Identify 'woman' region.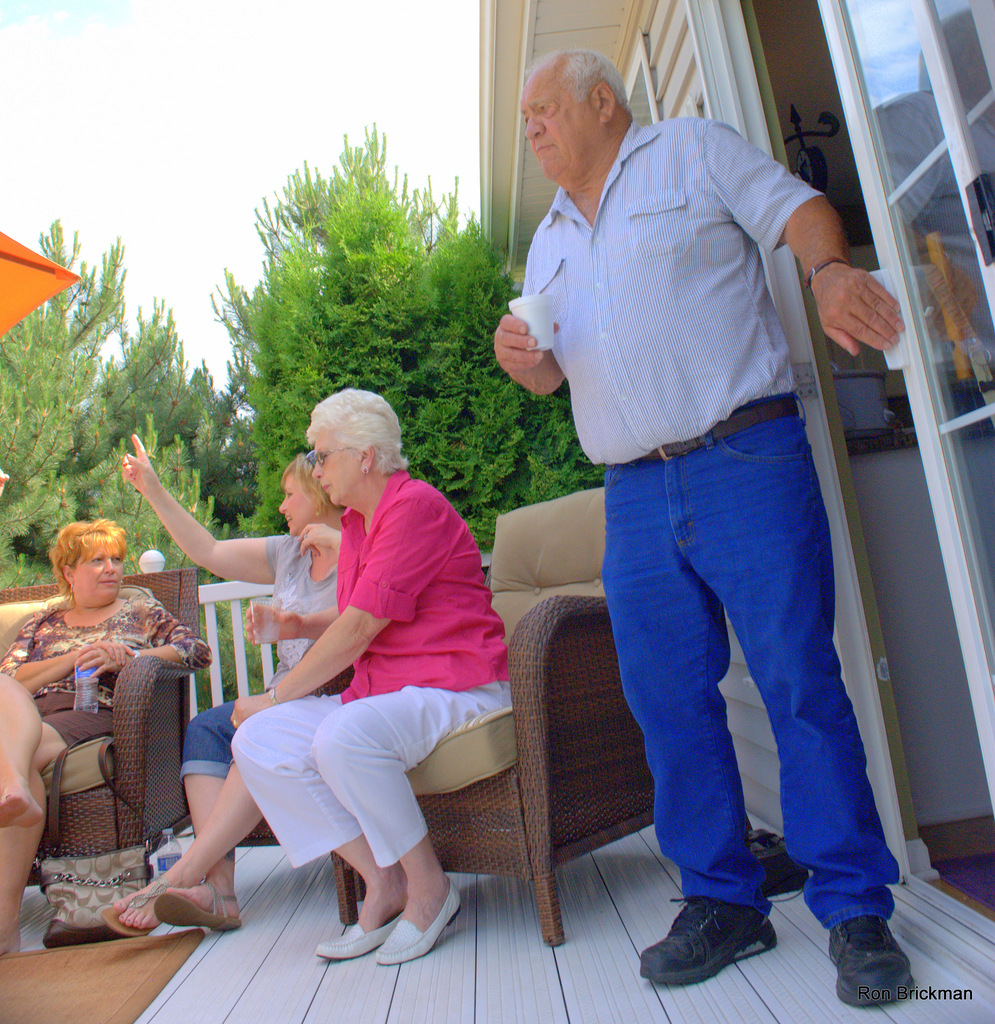
Region: l=99, t=436, r=345, b=936.
